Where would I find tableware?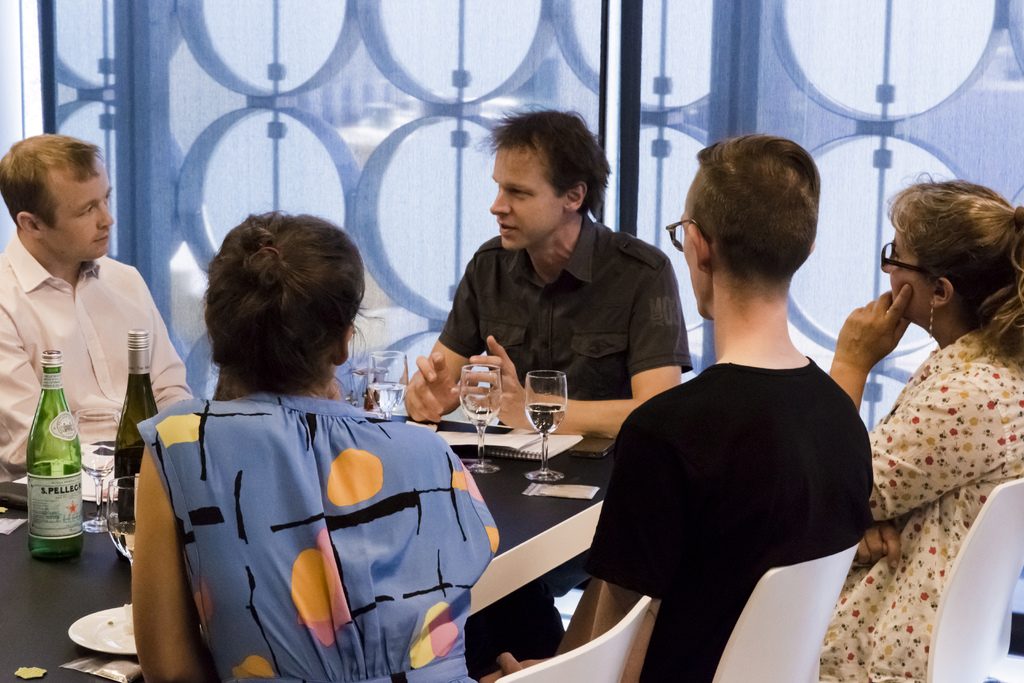
At {"left": 67, "top": 602, "right": 140, "bottom": 659}.
